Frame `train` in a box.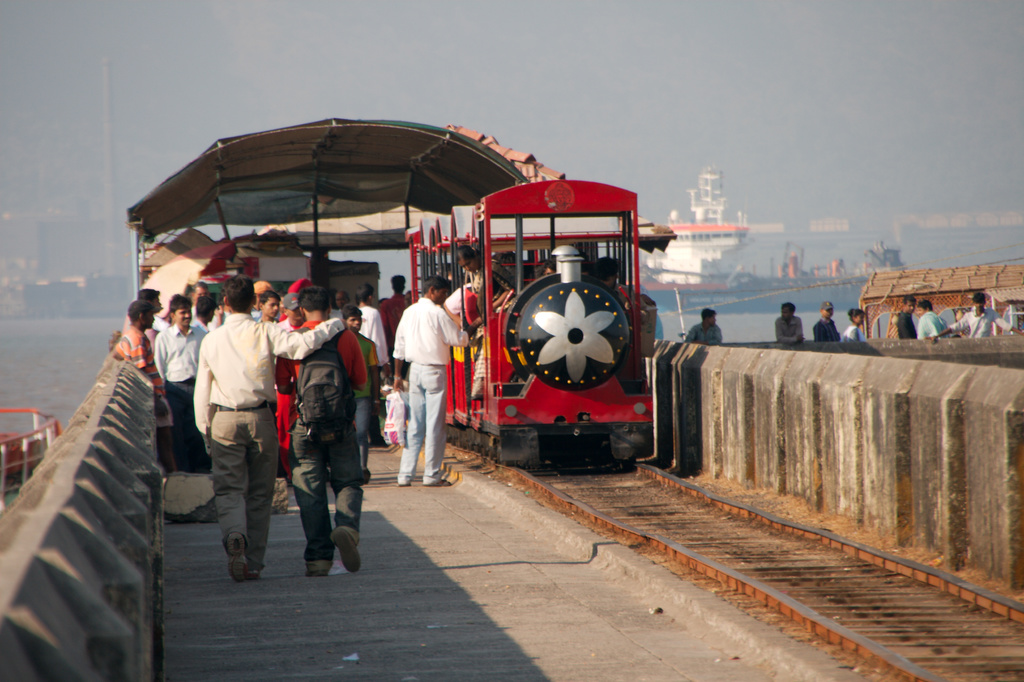
bbox=[404, 181, 644, 466].
